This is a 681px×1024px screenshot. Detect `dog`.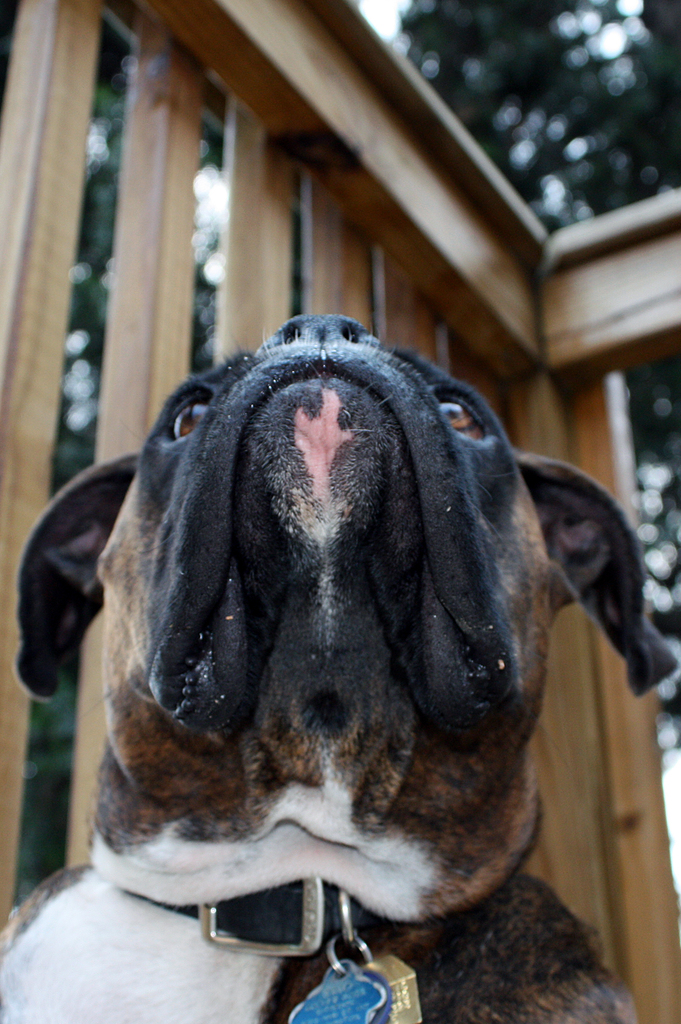
locate(0, 314, 680, 1023).
